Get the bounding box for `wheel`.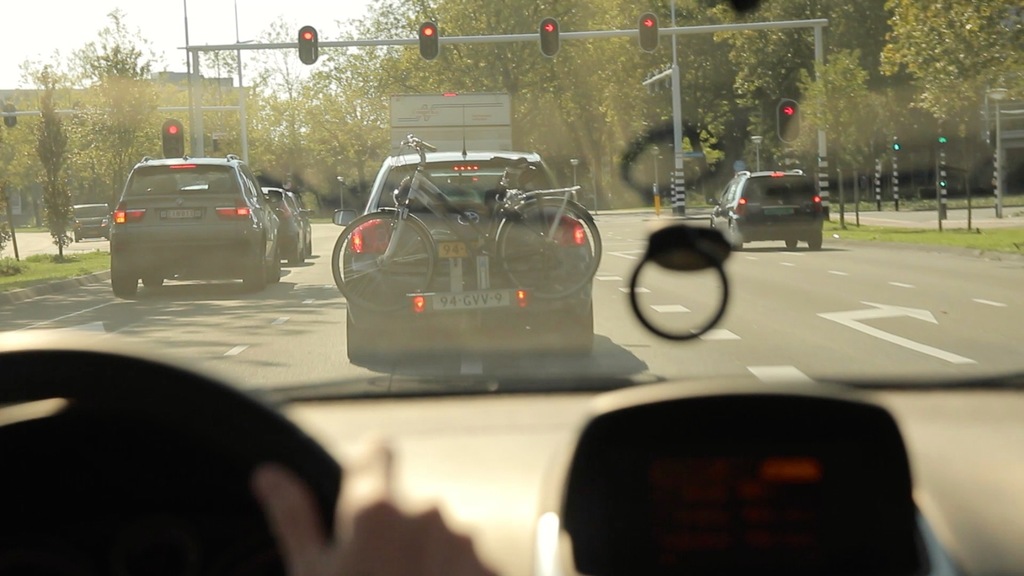
box=[348, 314, 377, 359].
